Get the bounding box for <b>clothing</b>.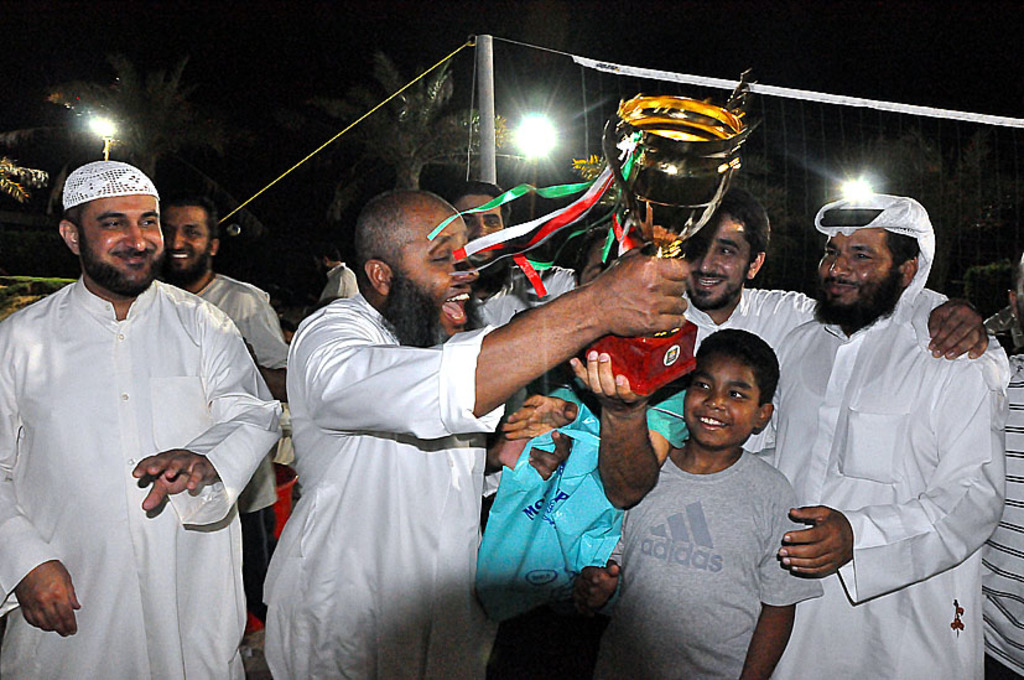
left=469, top=357, right=700, bottom=679.
